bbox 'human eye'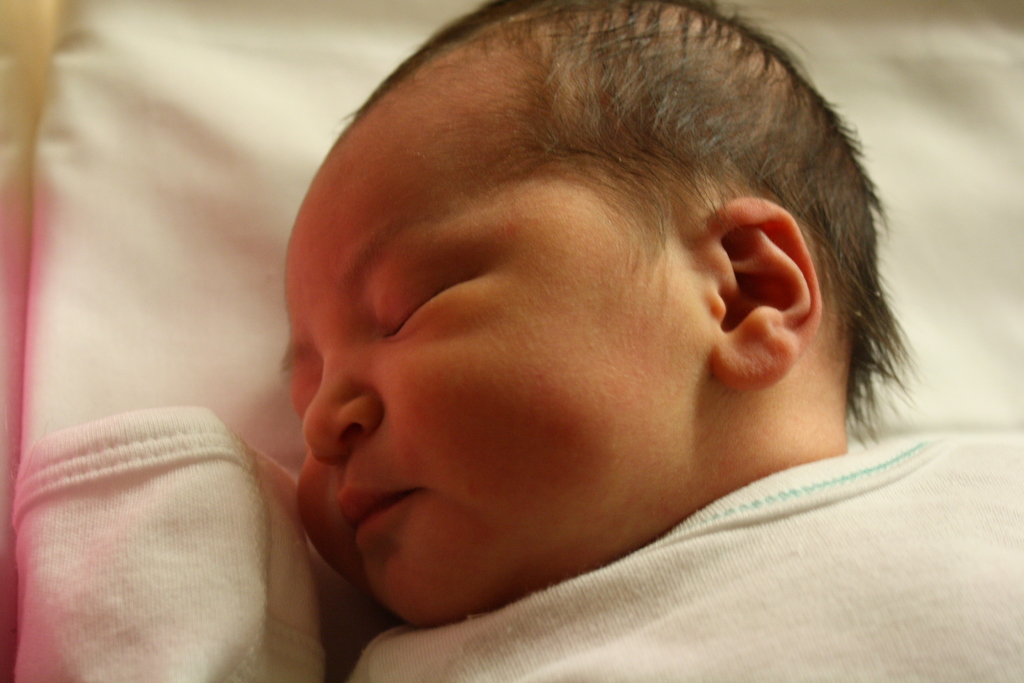
bbox(348, 222, 520, 361)
